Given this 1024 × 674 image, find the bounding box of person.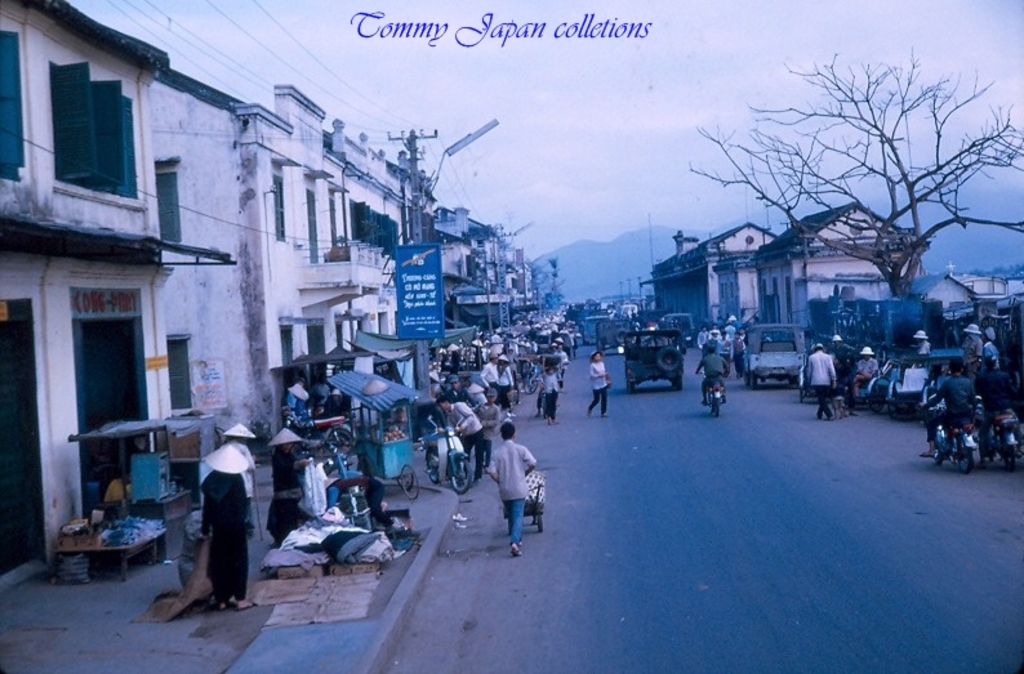
Rect(223, 420, 258, 504).
